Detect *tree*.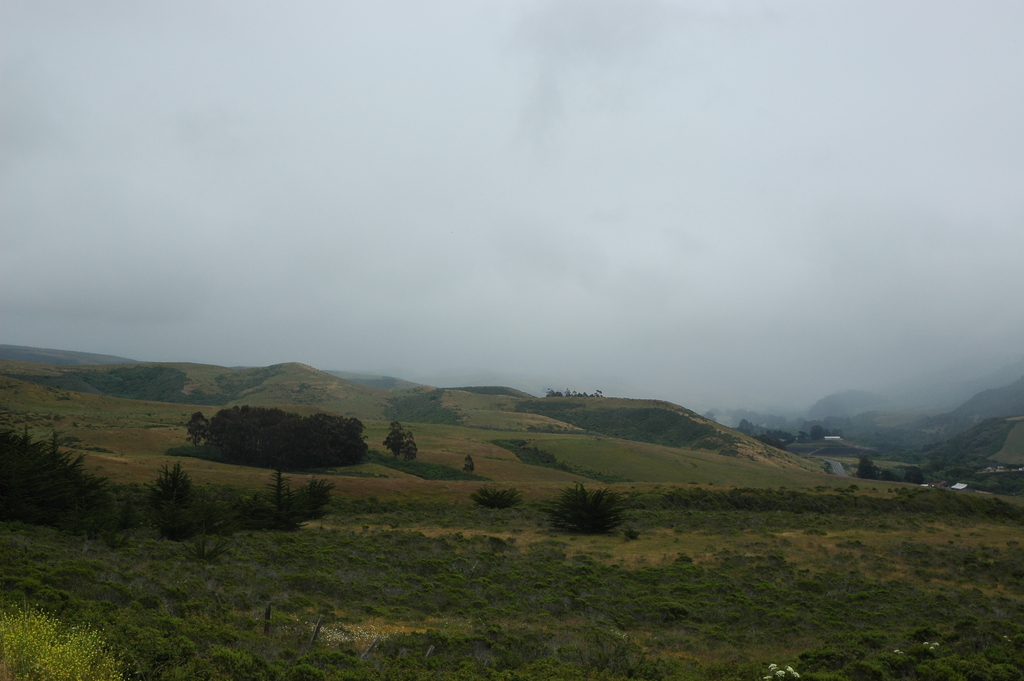
Detected at left=746, top=423, right=804, bottom=454.
